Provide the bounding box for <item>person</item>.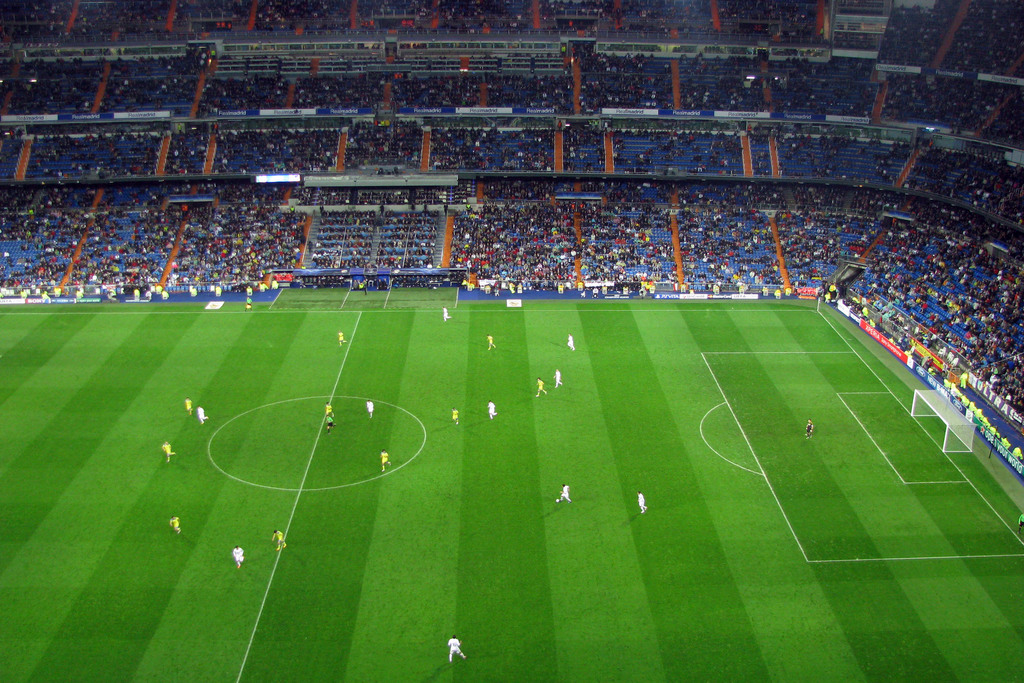
crop(201, 407, 207, 420).
